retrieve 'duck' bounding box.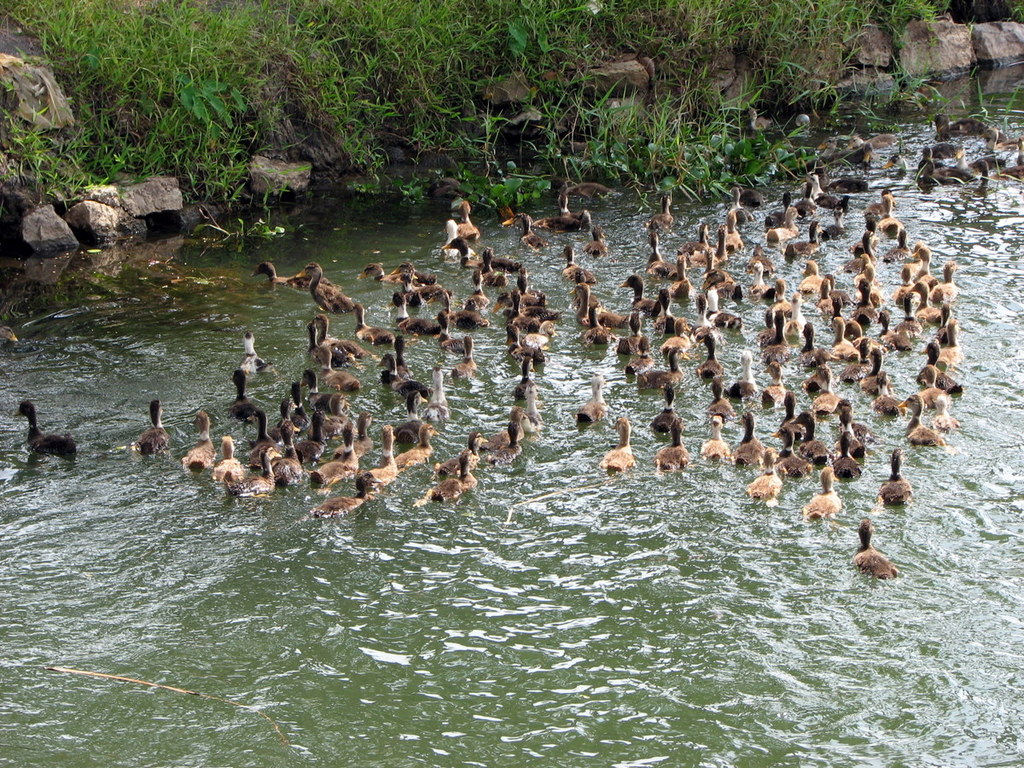
Bounding box: 699,333,729,387.
